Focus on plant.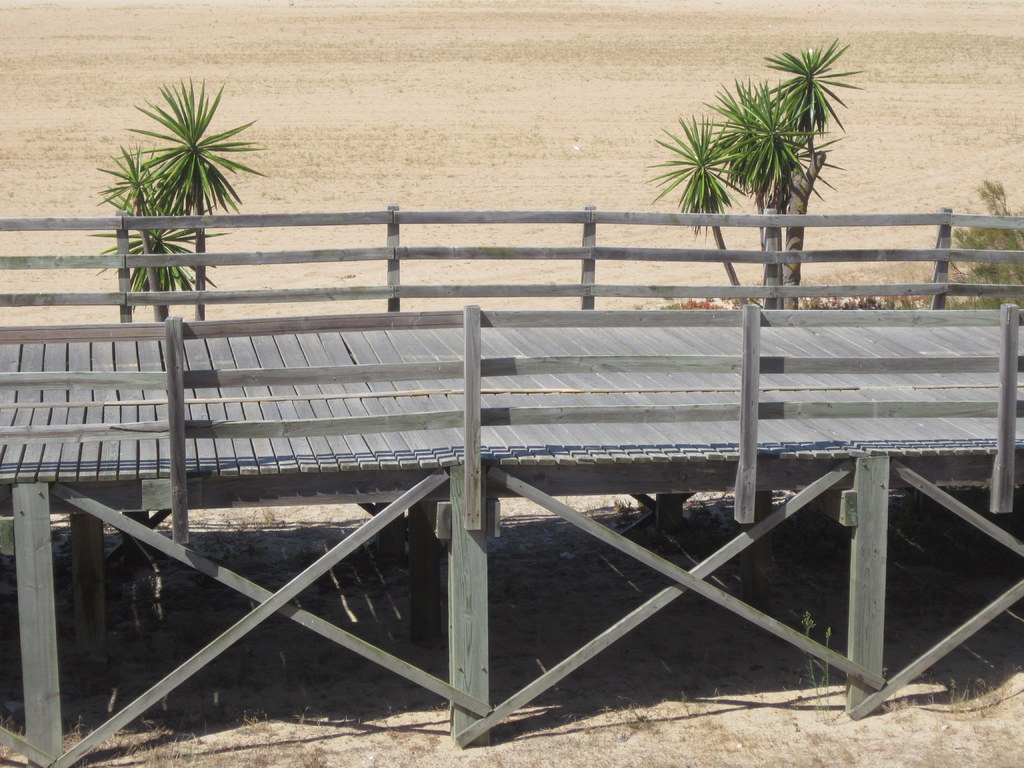
Focused at pyautogui.locateOnScreen(804, 604, 843, 730).
